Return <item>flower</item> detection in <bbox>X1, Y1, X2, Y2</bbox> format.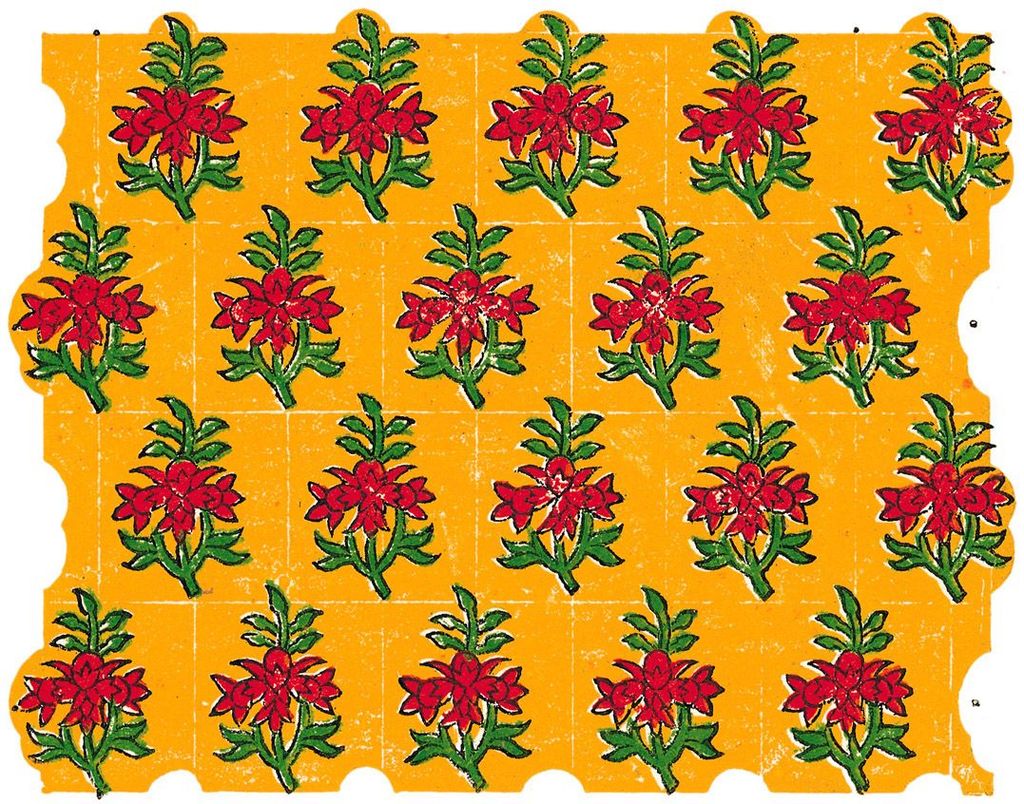
<bbox>590, 650, 724, 733</bbox>.
